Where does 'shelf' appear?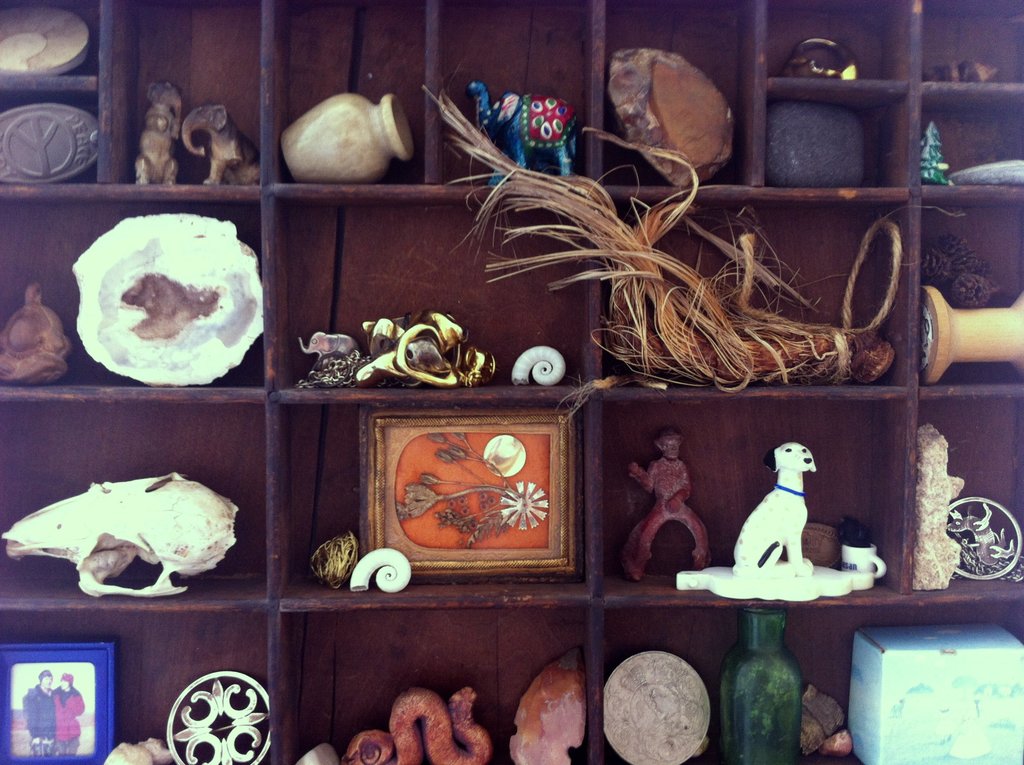
Appears at detection(932, 0, 1021, 99).
